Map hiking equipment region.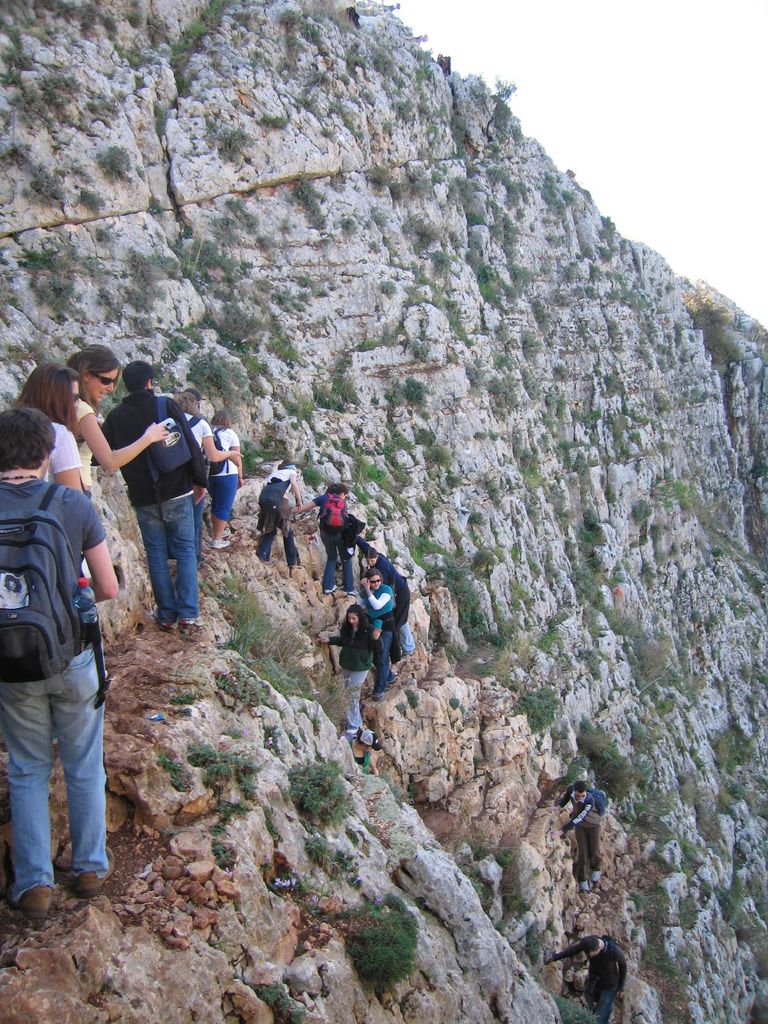
Mapped to bbox=(69, 847, 115, 898).
